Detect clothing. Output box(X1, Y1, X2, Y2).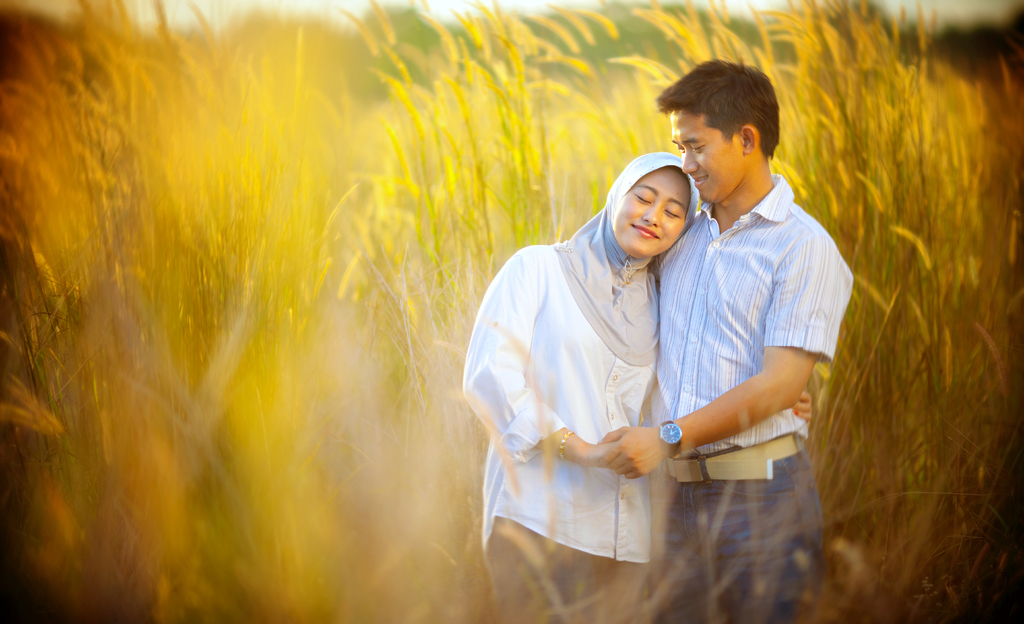
box(476, 164, 715, 589).
